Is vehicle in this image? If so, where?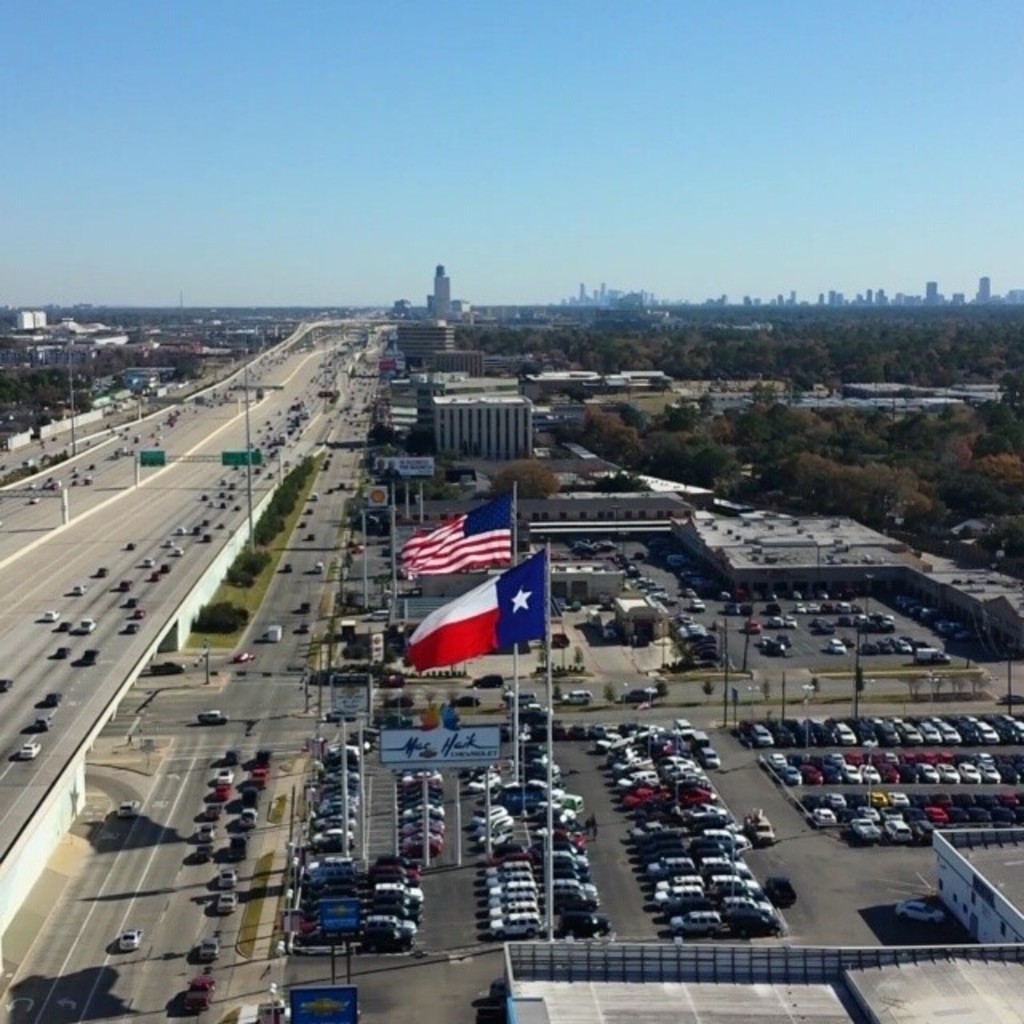
Yes, at (x1=131, y1=600, x2=146, y2=622).
